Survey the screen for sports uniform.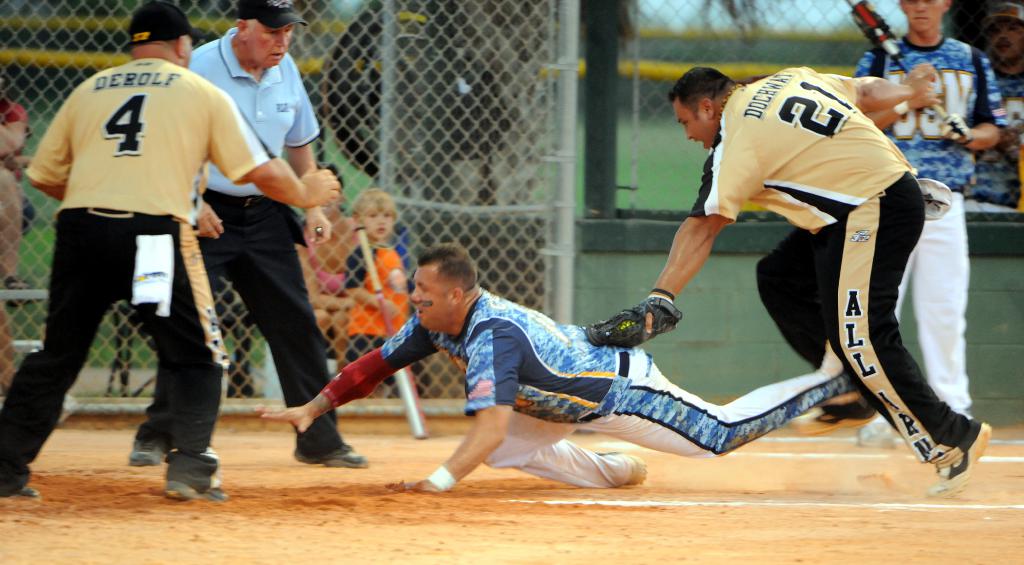
Survey found: x1=0 y1=1 x2=268 y2=499.
